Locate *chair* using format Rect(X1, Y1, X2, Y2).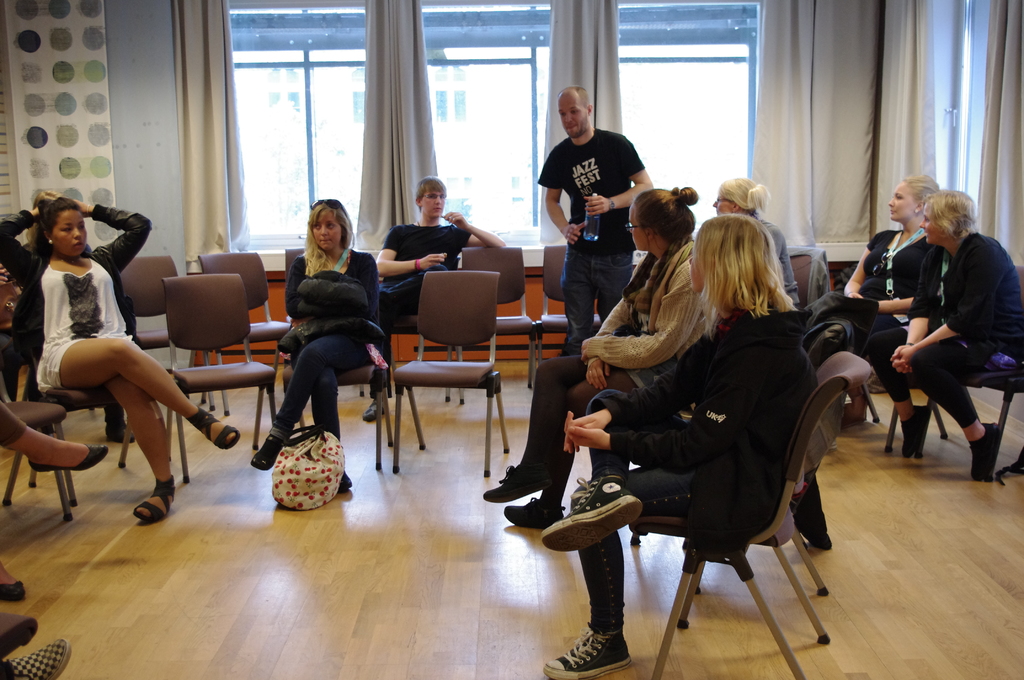
Rect(788, 245, 829, 320).
